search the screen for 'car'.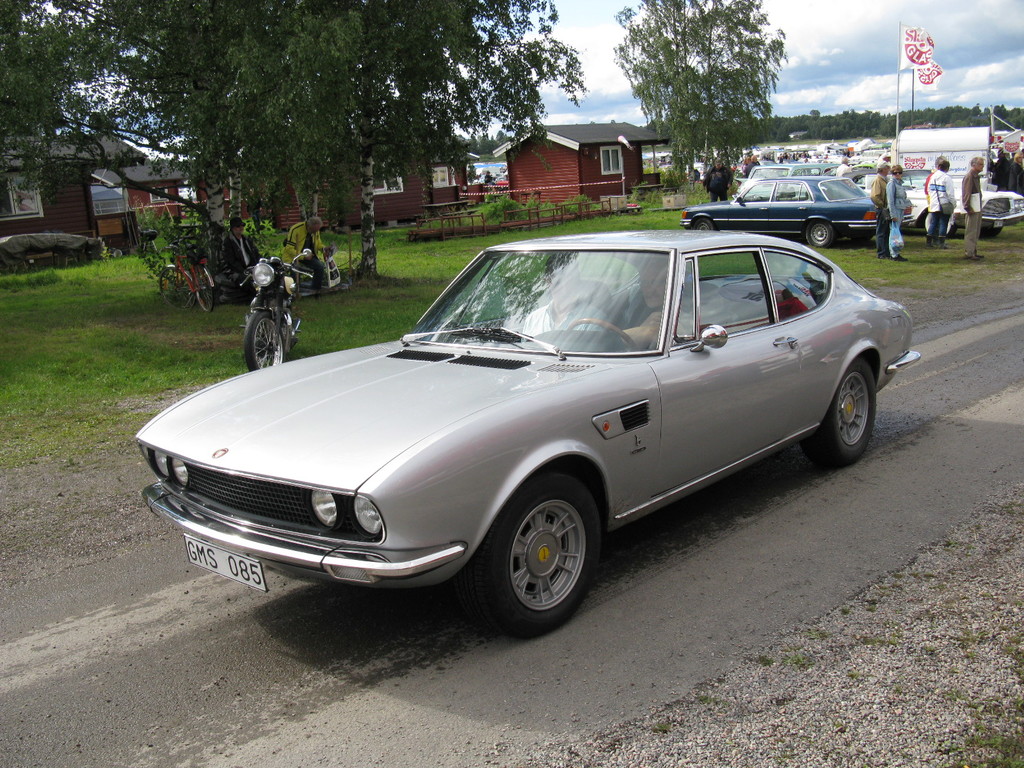
Found at bbox=[136, 230, 922, 643].
